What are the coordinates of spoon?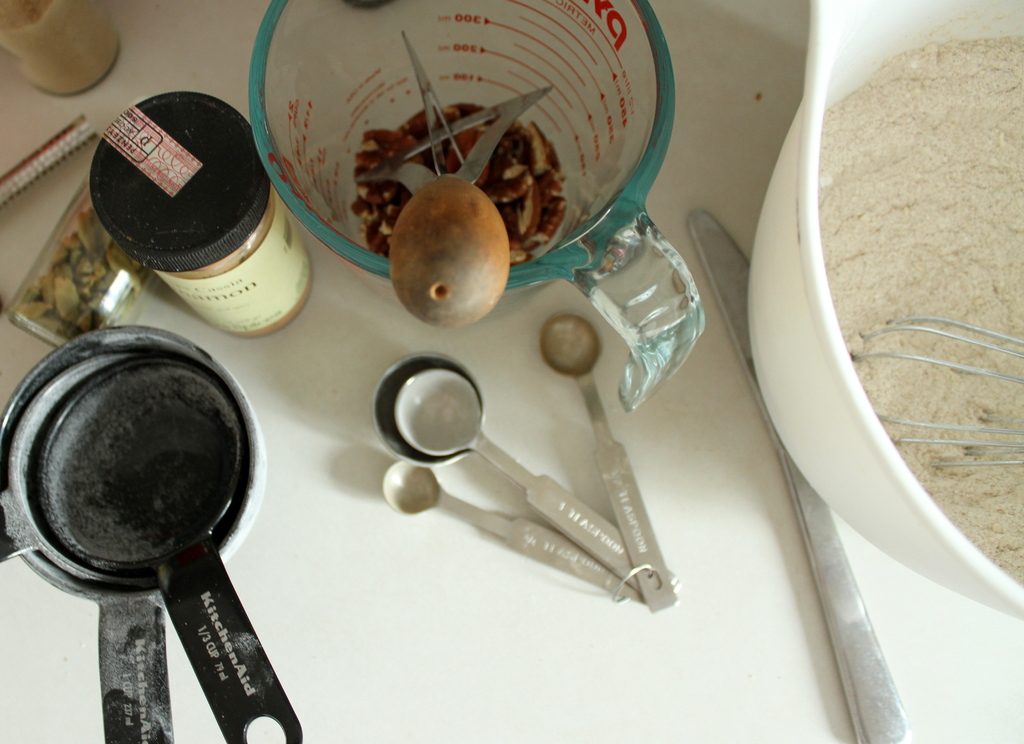
[x1=394, y1=369, x2=671, y2=594].
